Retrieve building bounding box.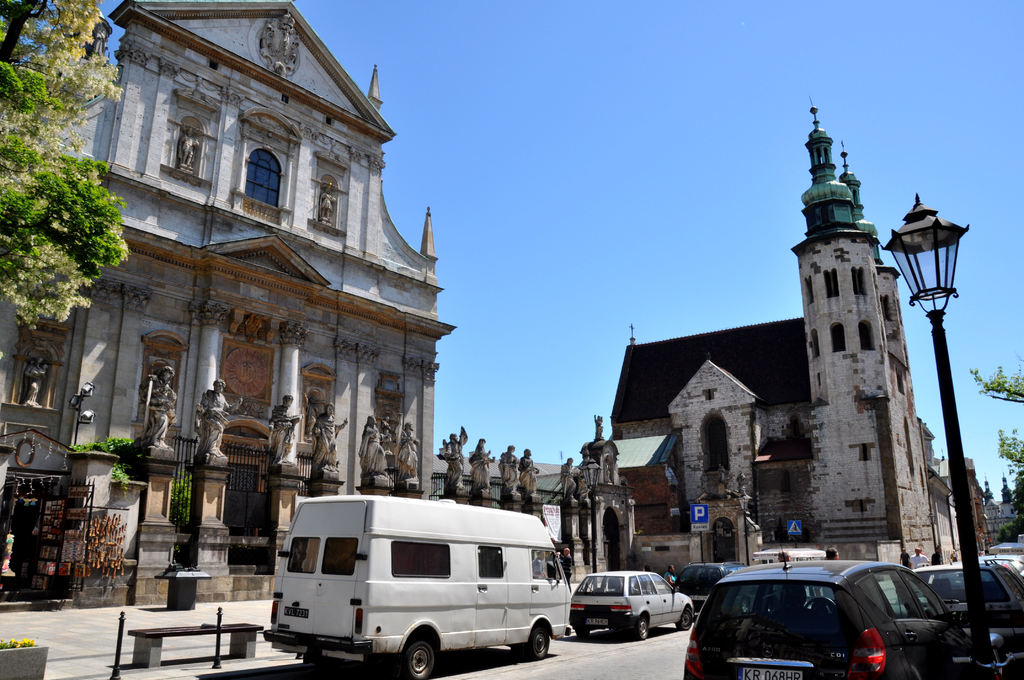
Bounding box: <bbox>613, 125, 959, 569</bbox>.
